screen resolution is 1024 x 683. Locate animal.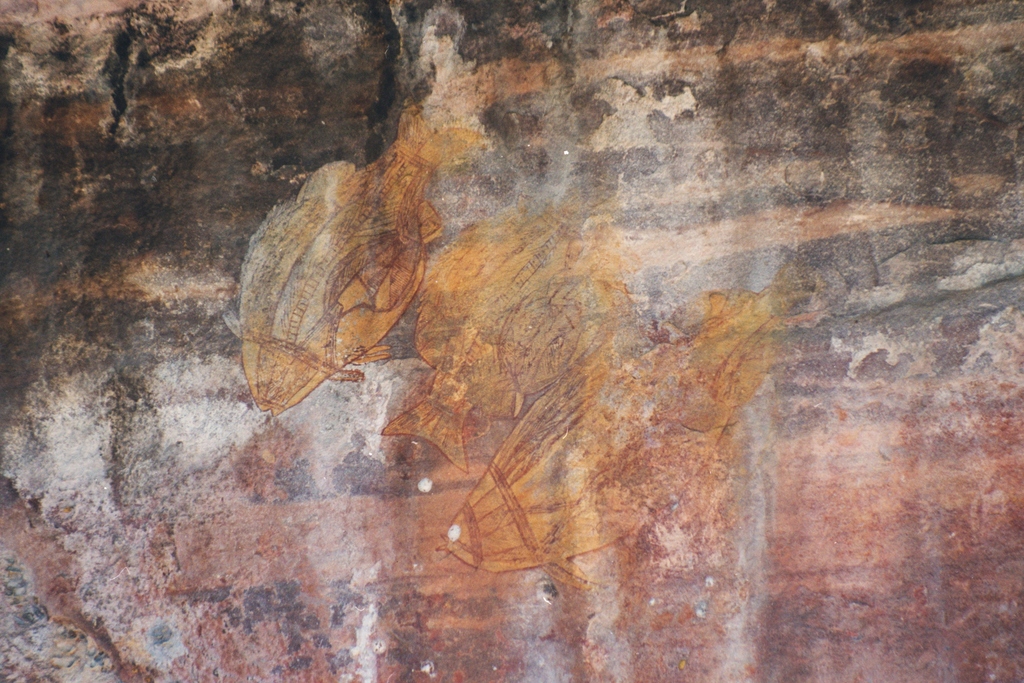
crop(433, 283, 842, 596).
